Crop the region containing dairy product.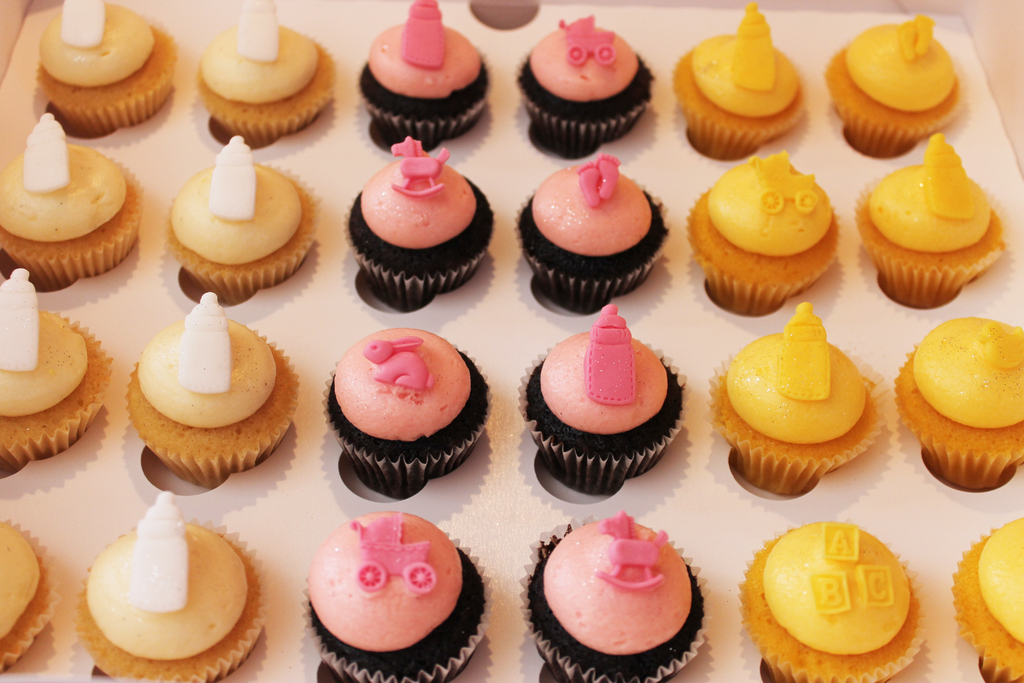
Crop region: {"x1": 545, "y1": 525, "x2": 689, "y2": 677}.
